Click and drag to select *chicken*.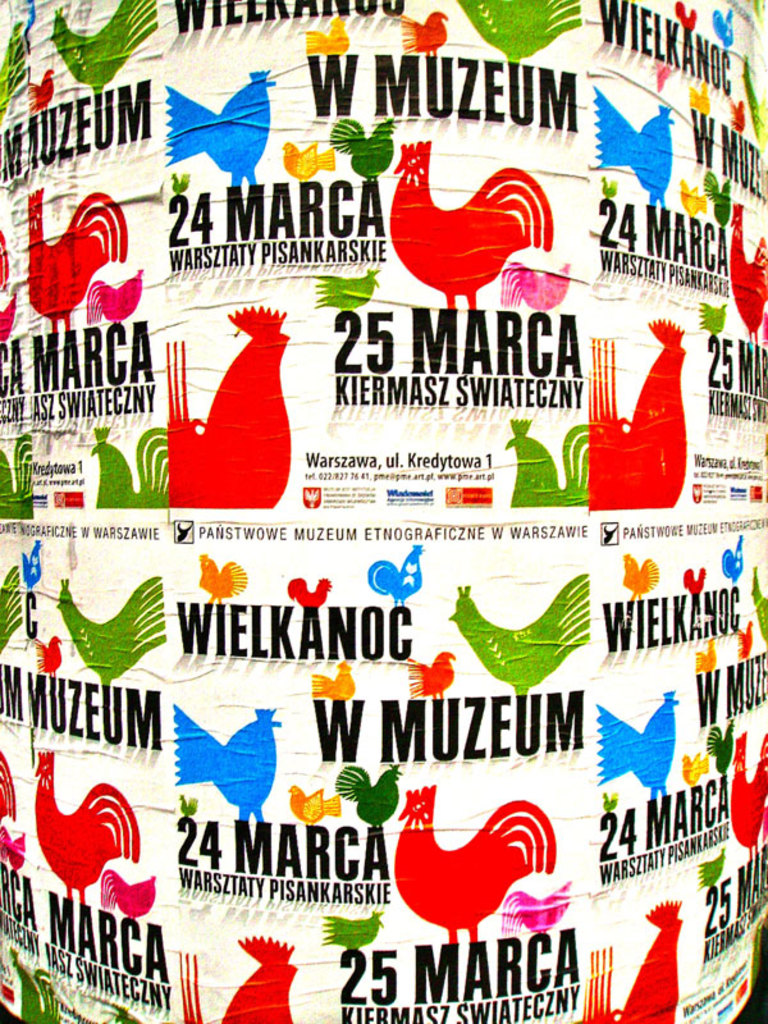
Selection: region(99, 870, 156, 919).
